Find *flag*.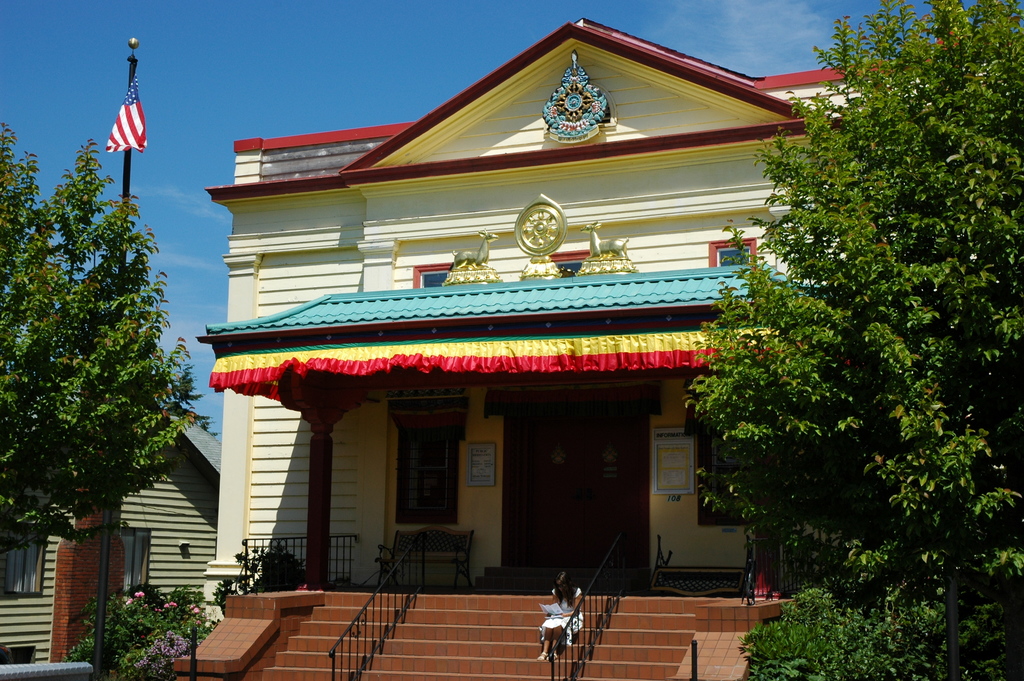
<region>88, 50, 148, 172</region>.
